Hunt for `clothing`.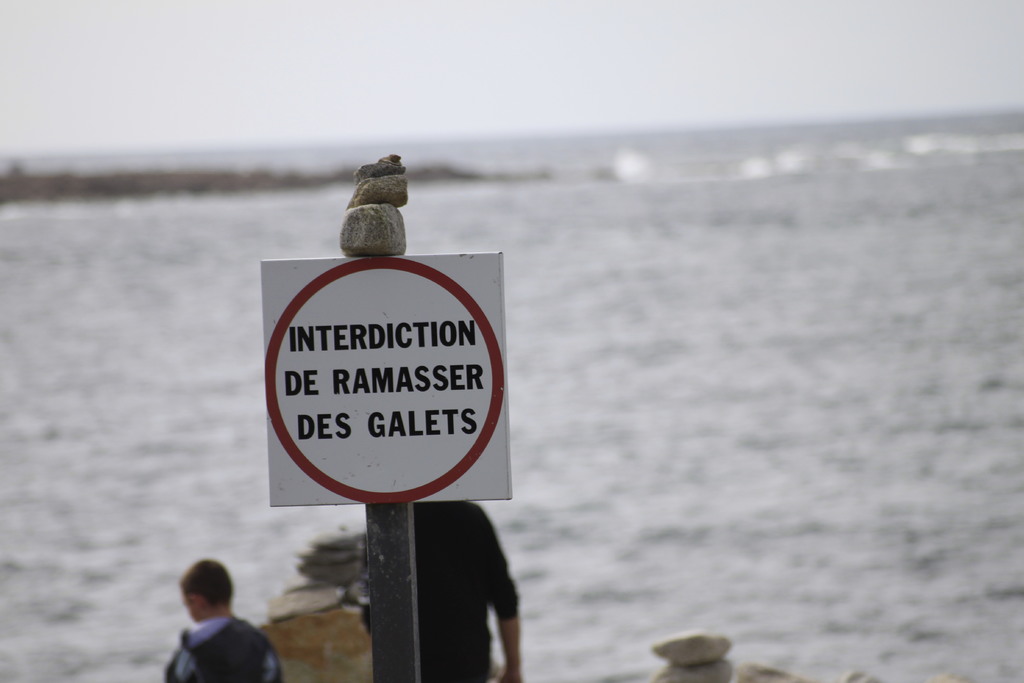
Hunted down at crop(362, 502, 519, 682).
